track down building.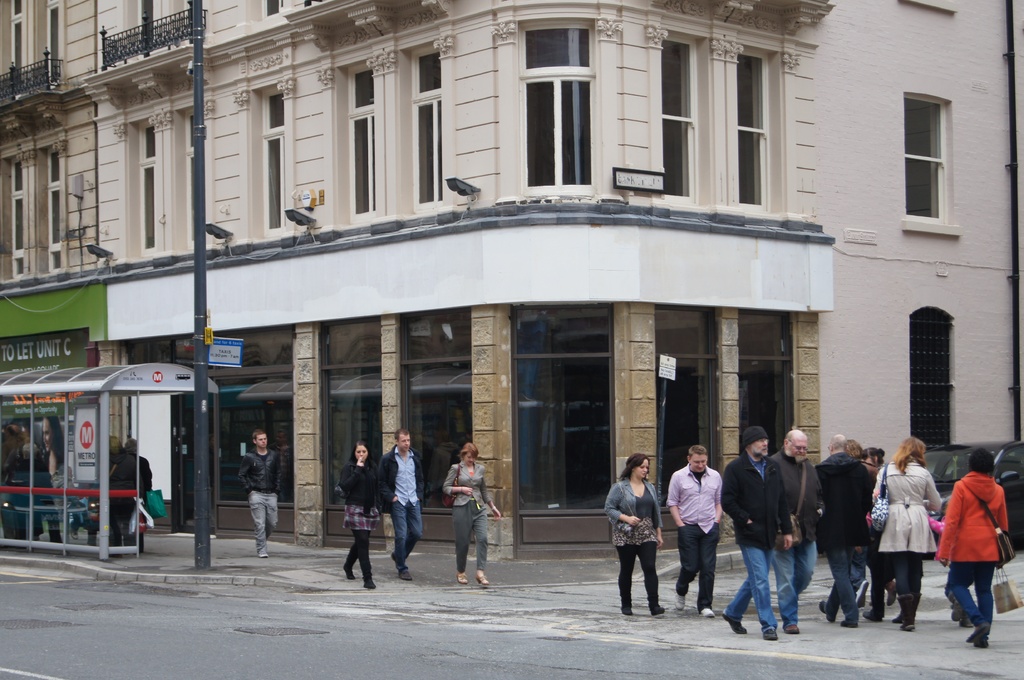
Tracked to {"left": 95, "top": 0, "right": 1020, "bottom": 559}.
